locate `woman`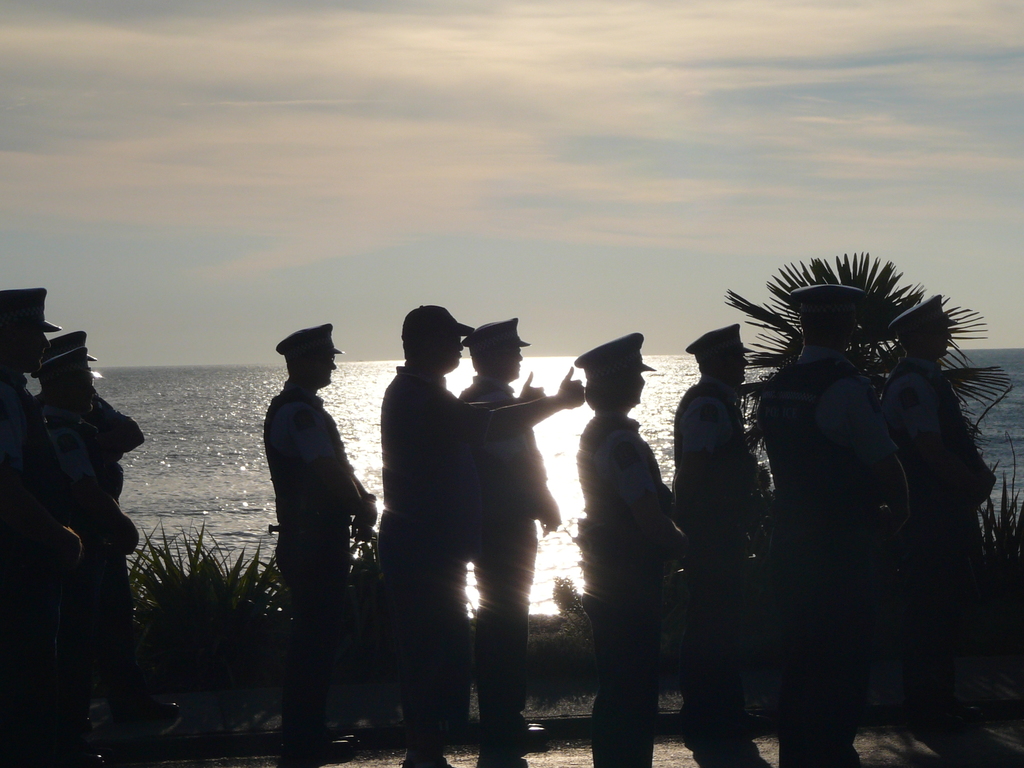
bbox=(572, 331, 690, 767)
